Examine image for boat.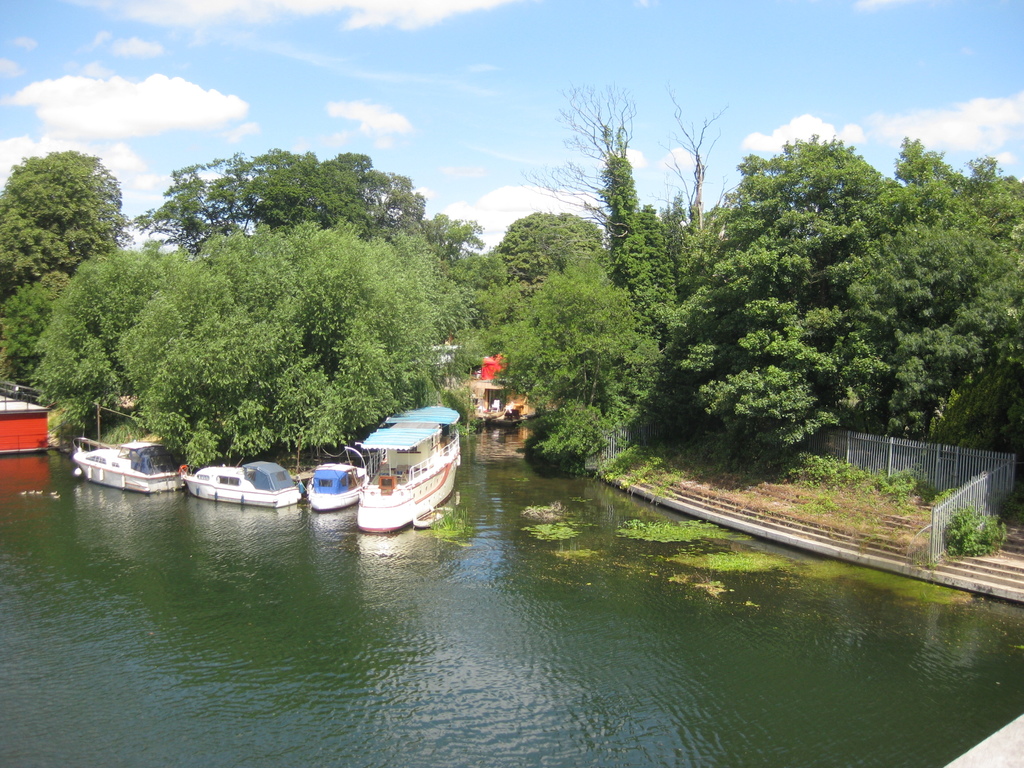
Examination result: 308 458 370 512.
